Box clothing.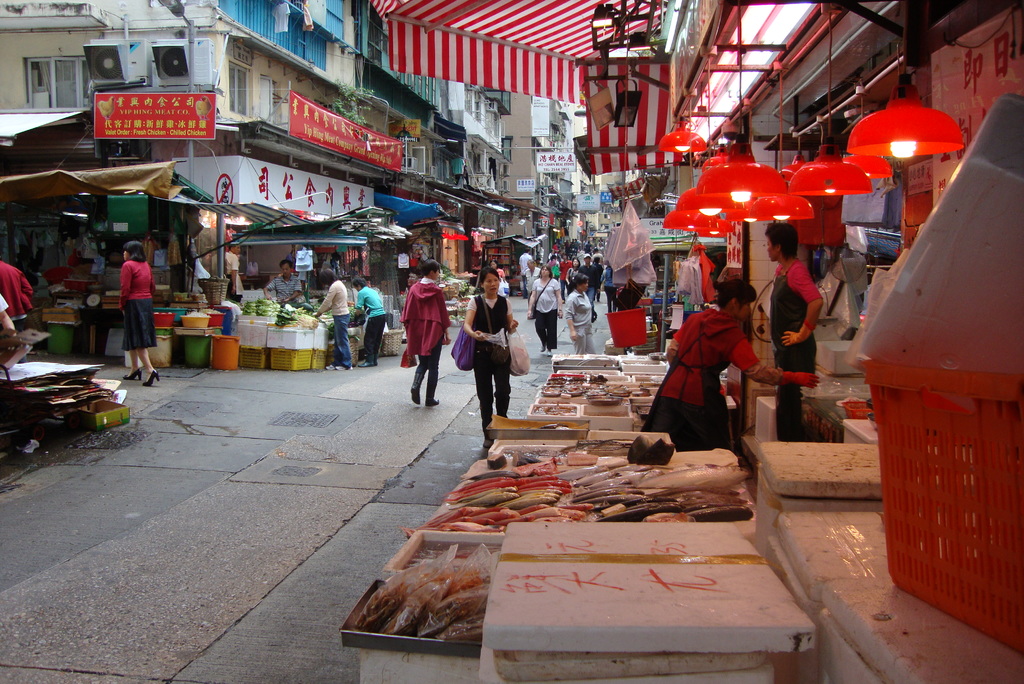
x1=320, y1=283, x2=350, y2=363.
